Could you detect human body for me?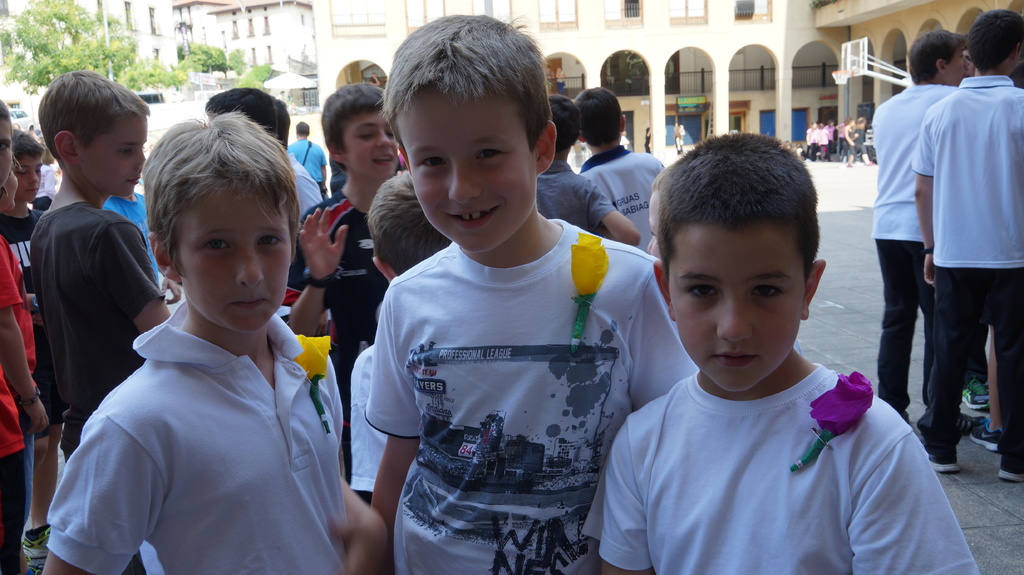
Detection result: bbox=[916, 0, 1023, 485].
